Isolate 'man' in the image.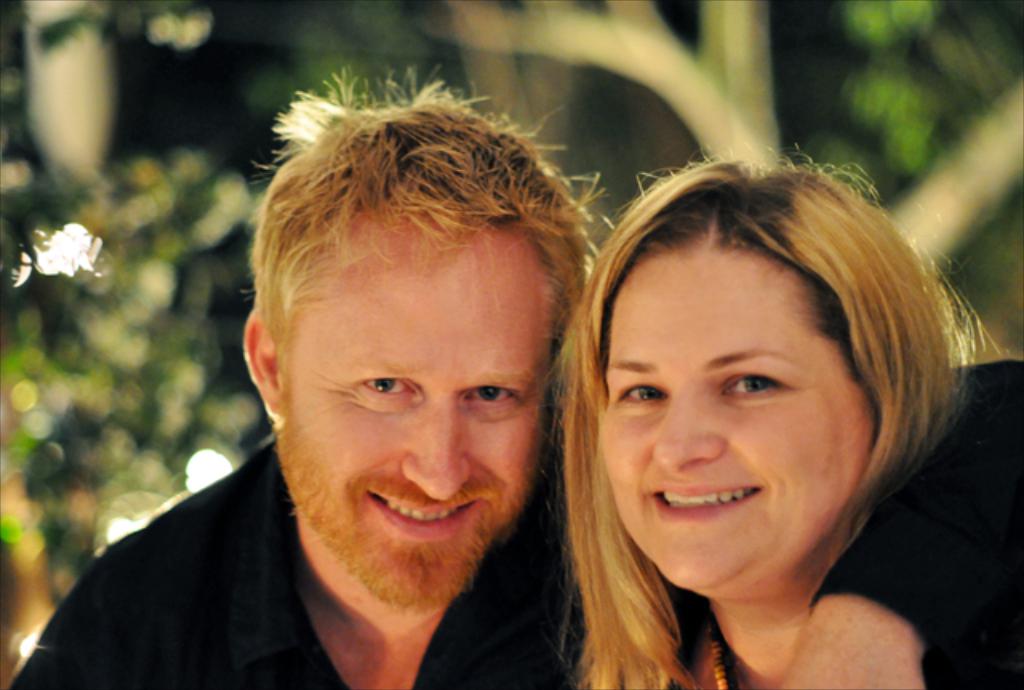
Isolated region: left=35, top=109, right=666, bottom=682.
